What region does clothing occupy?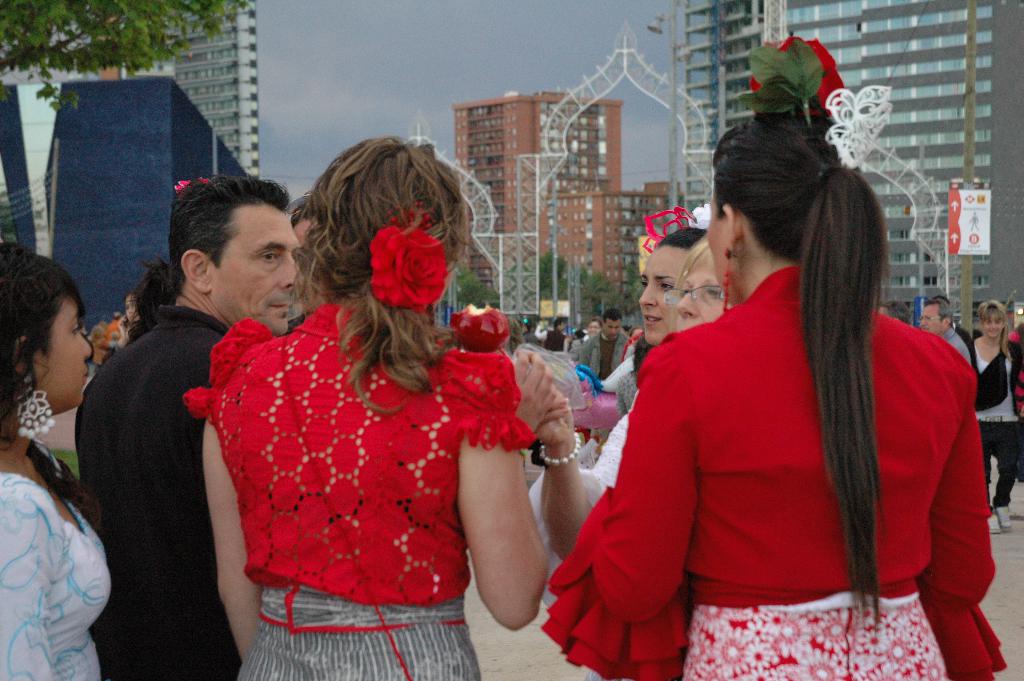
x1=0 y1=425 x2=115 y2=678.
